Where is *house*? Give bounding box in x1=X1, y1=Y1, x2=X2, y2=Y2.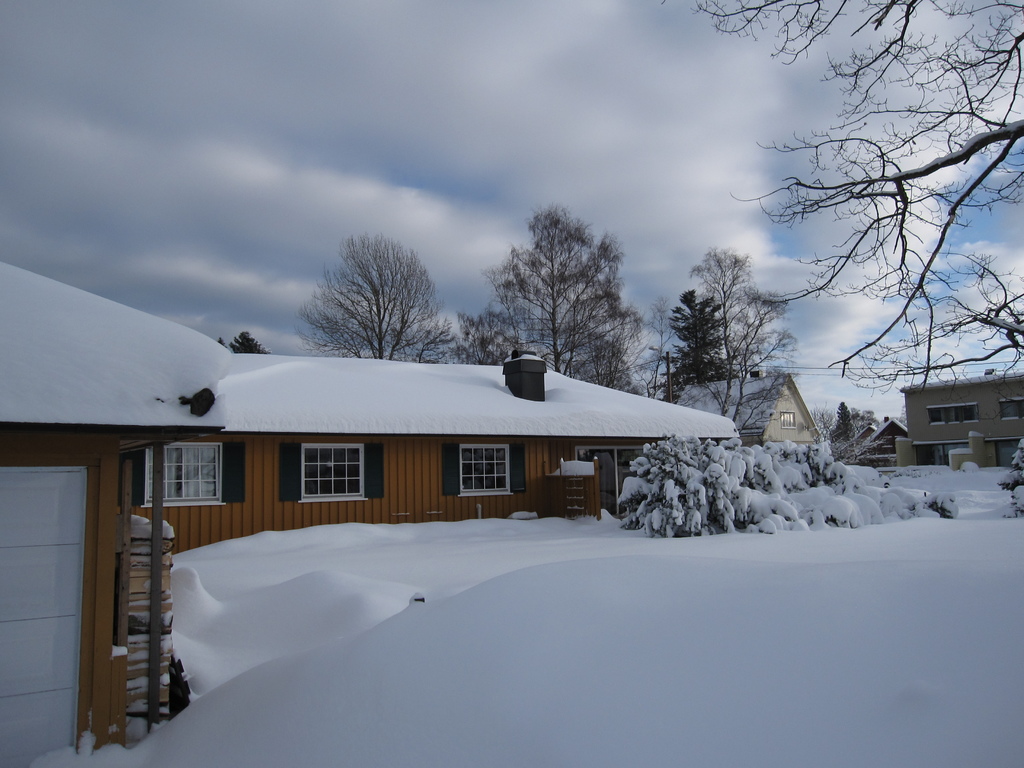
x1=898, y1=379, x2=1022, y2=477.
